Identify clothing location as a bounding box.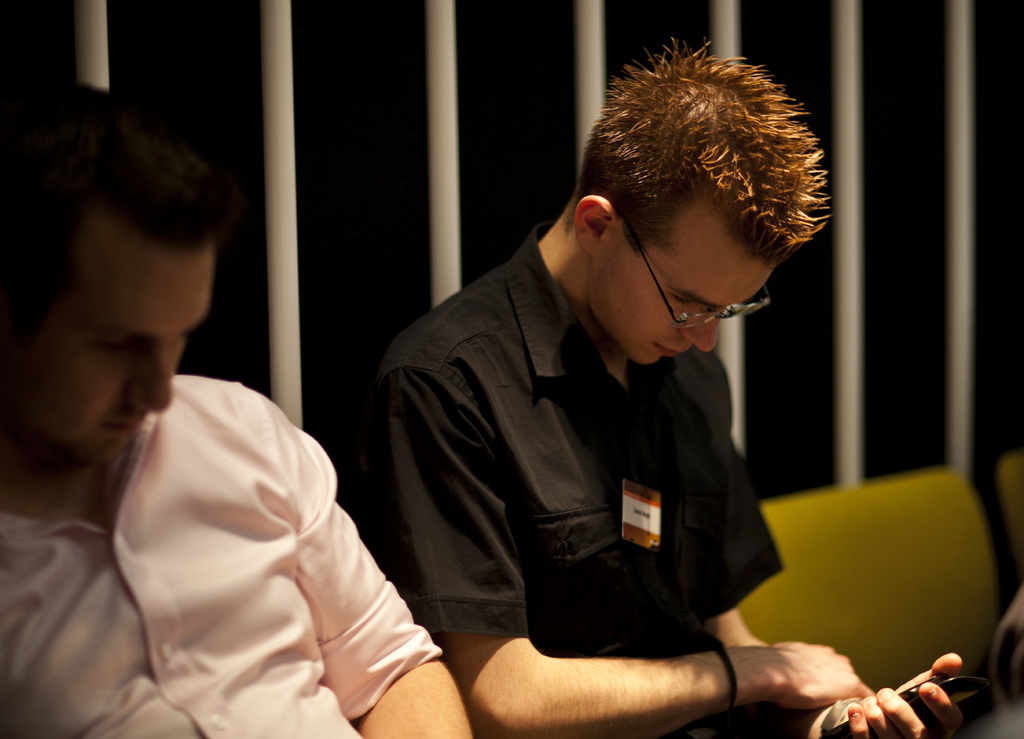
(0,374,440,738).
